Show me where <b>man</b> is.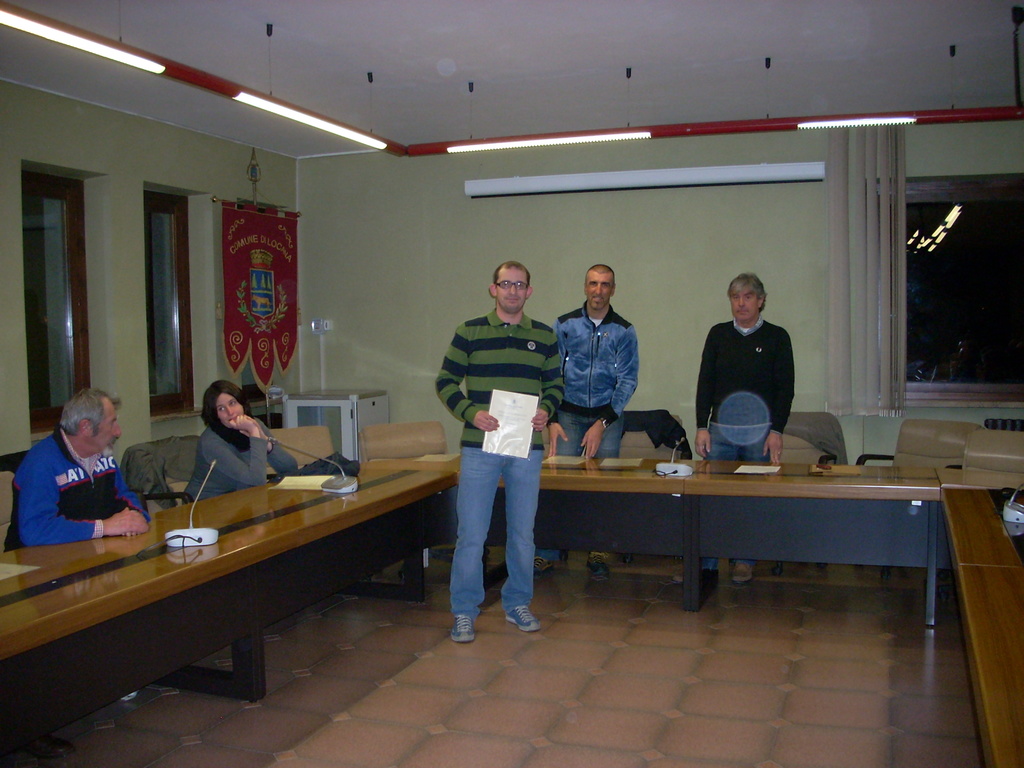
<b>man</b> is at {"left": 3, "top": 385, "right": 150, "bottom": 759}.
